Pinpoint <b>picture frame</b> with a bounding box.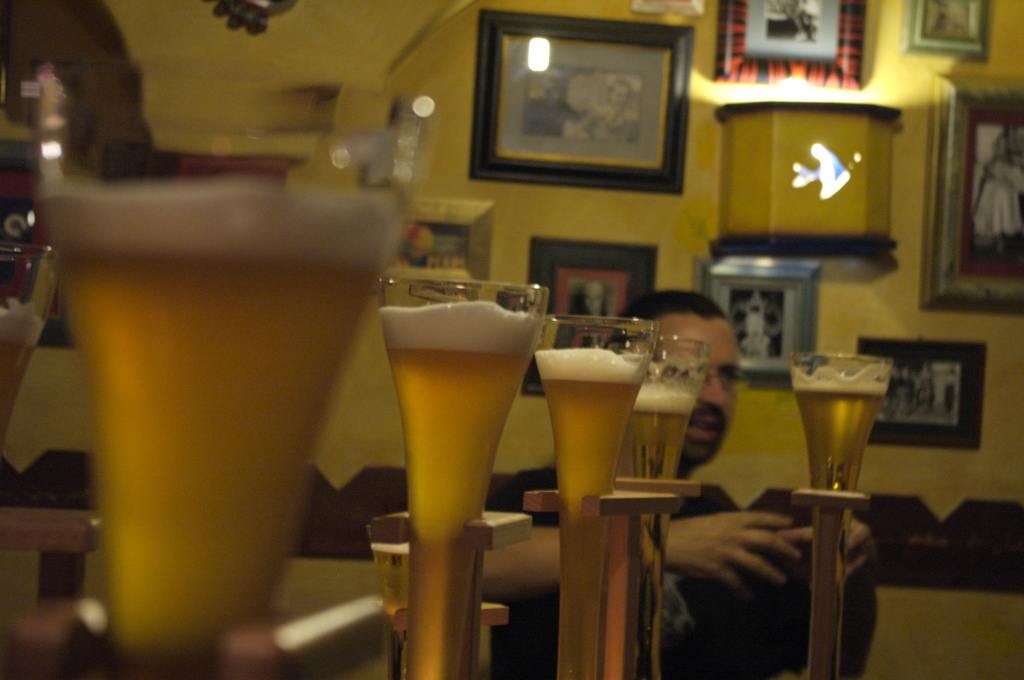
<region>366, 198, 493, 292</region>.
